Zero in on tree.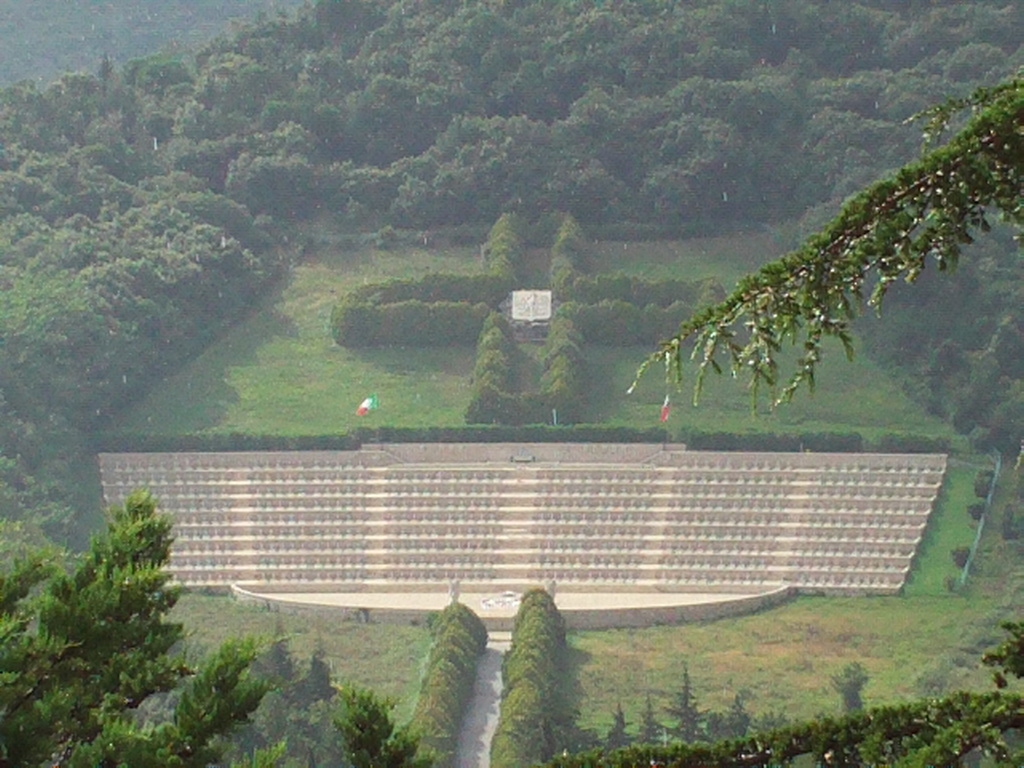
Zeroed in: [349,685,435,767].
